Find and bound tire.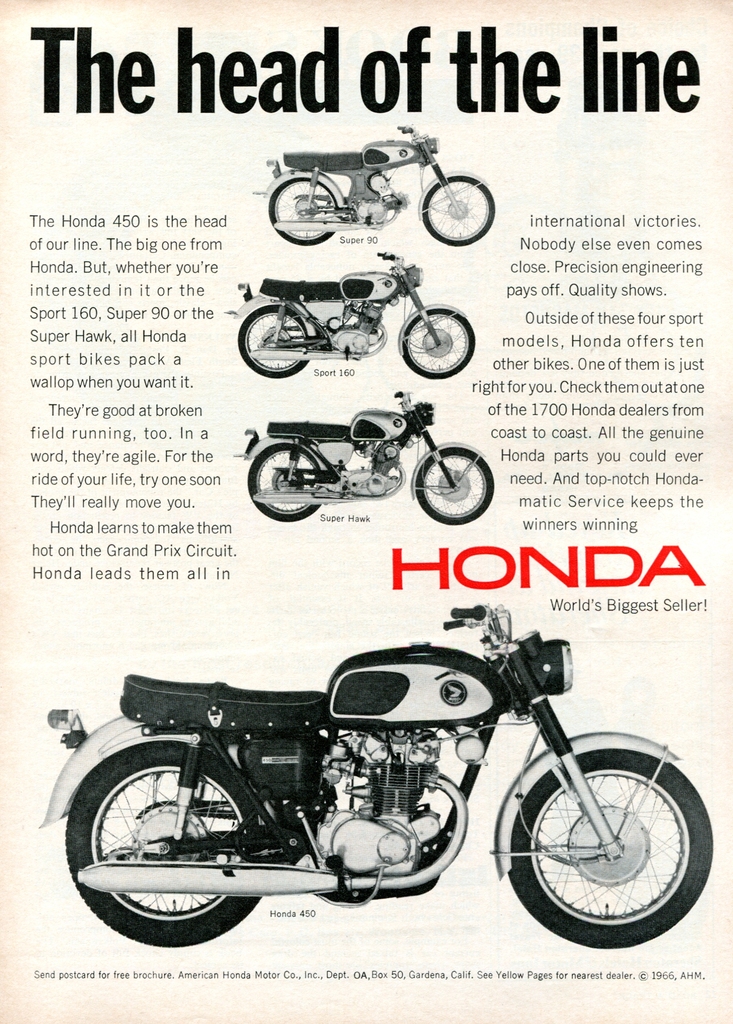
Bound: (509,738,705,947).
